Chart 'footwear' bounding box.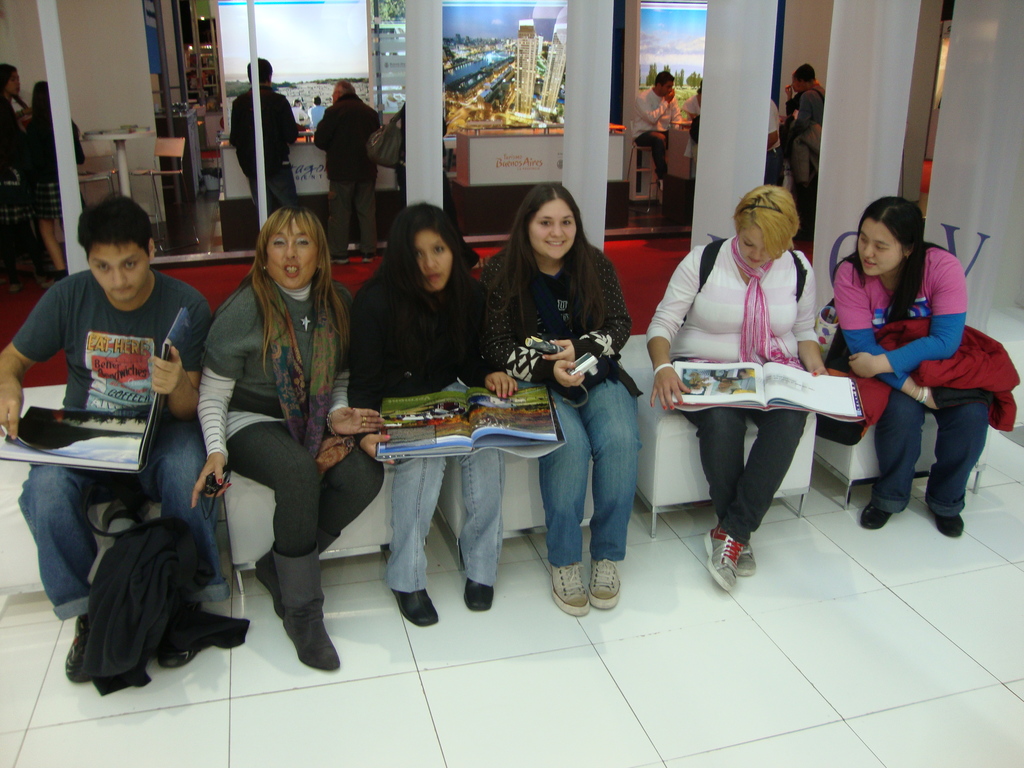
Charted: [x1=12, y1=277, x2=26, y2=292].
